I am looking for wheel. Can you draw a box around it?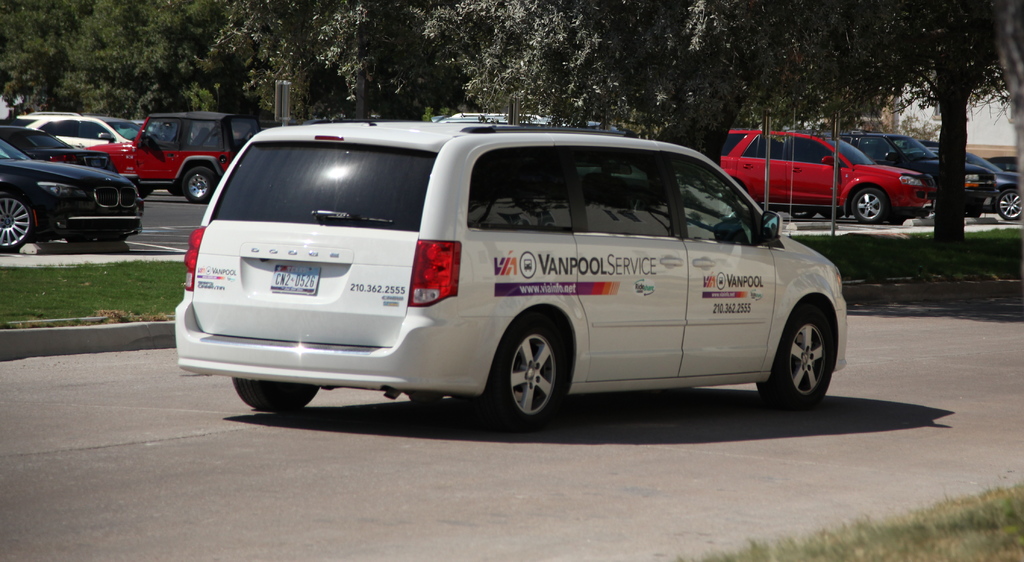
Sure, the bounding box is 787:211:815:220.
